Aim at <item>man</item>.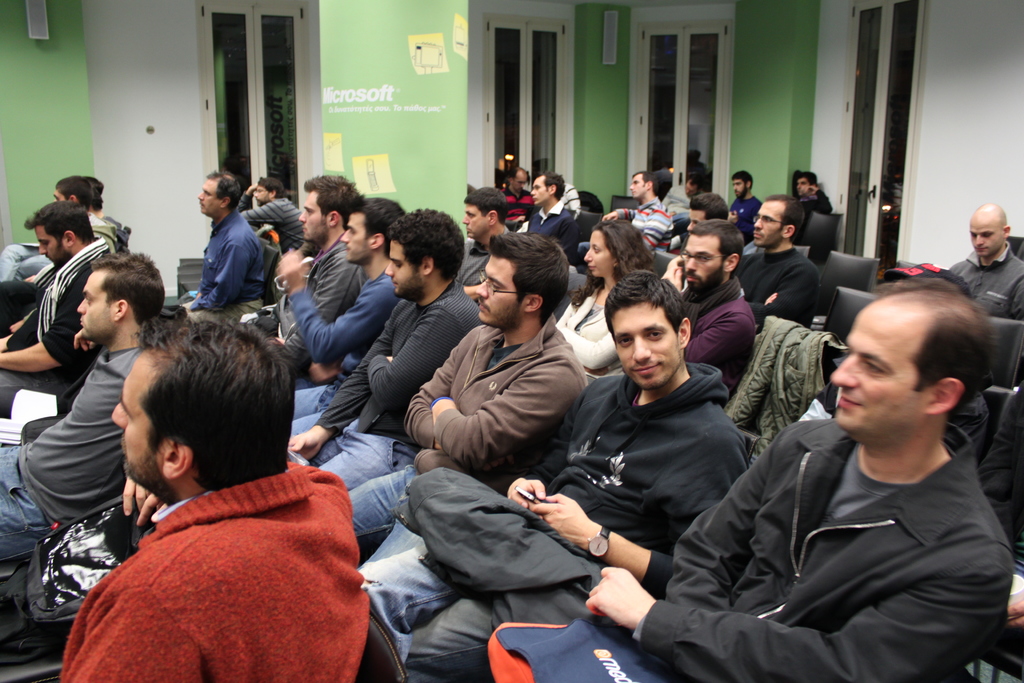
Aimed at <region>311, 235, 584, 559</region>.
